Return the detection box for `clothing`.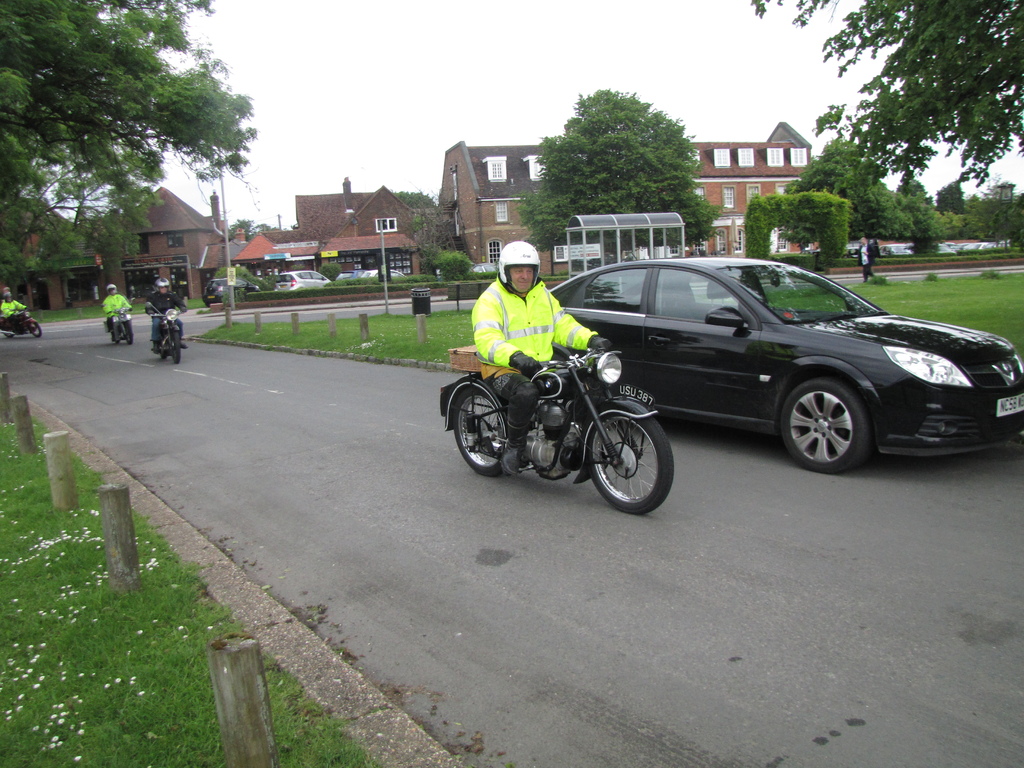
[left=474, top=241, right=594, bottom=470].
